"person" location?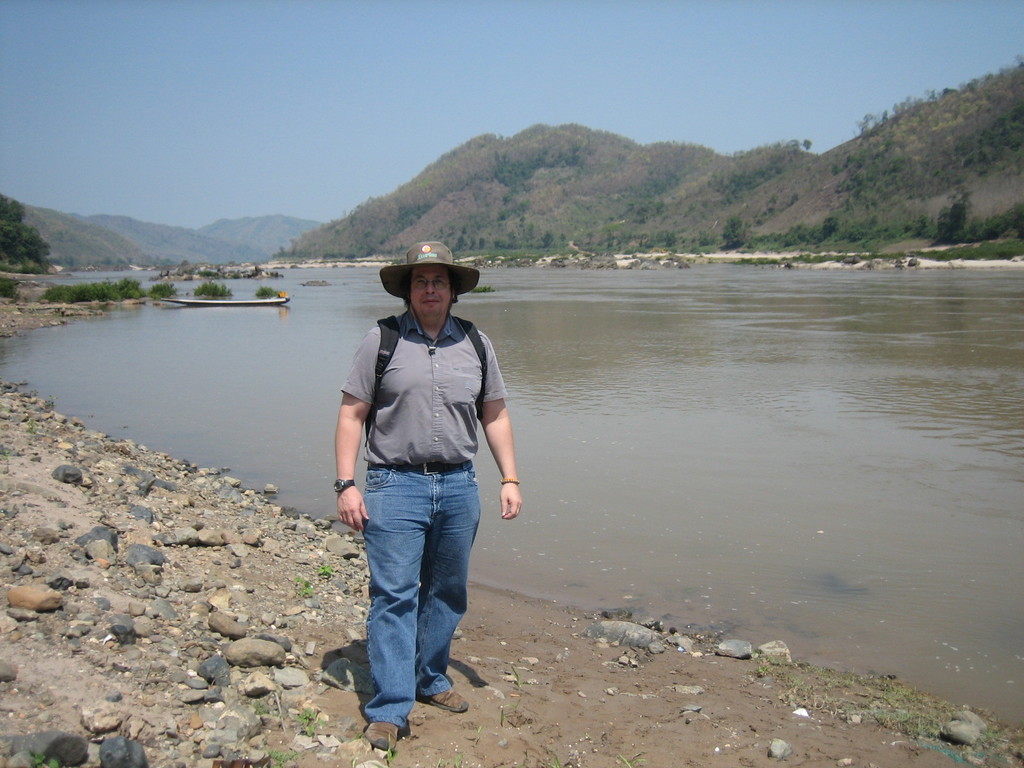
335:239:516:730
